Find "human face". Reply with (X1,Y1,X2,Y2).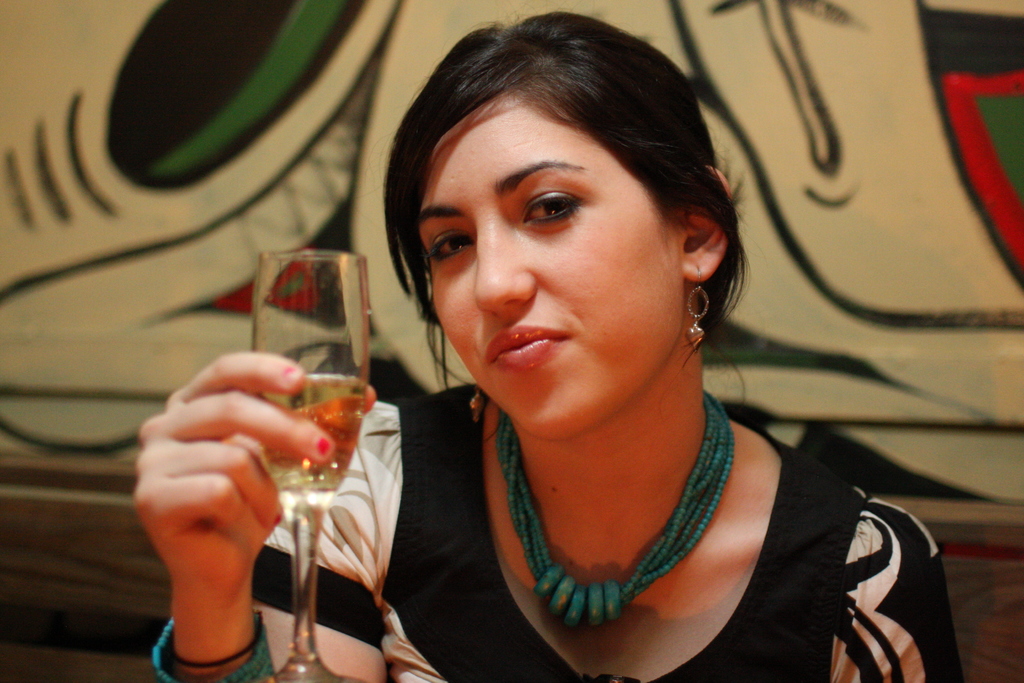
(417,86,689,441).
